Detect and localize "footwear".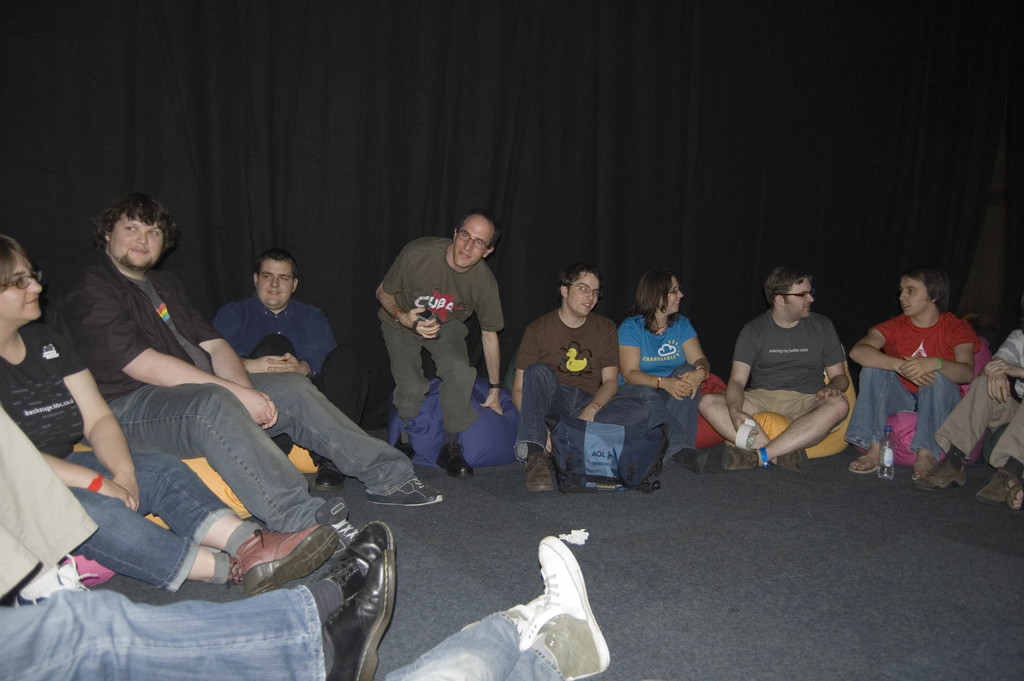
Localized at select_region(978, 466, 1019, 504).
